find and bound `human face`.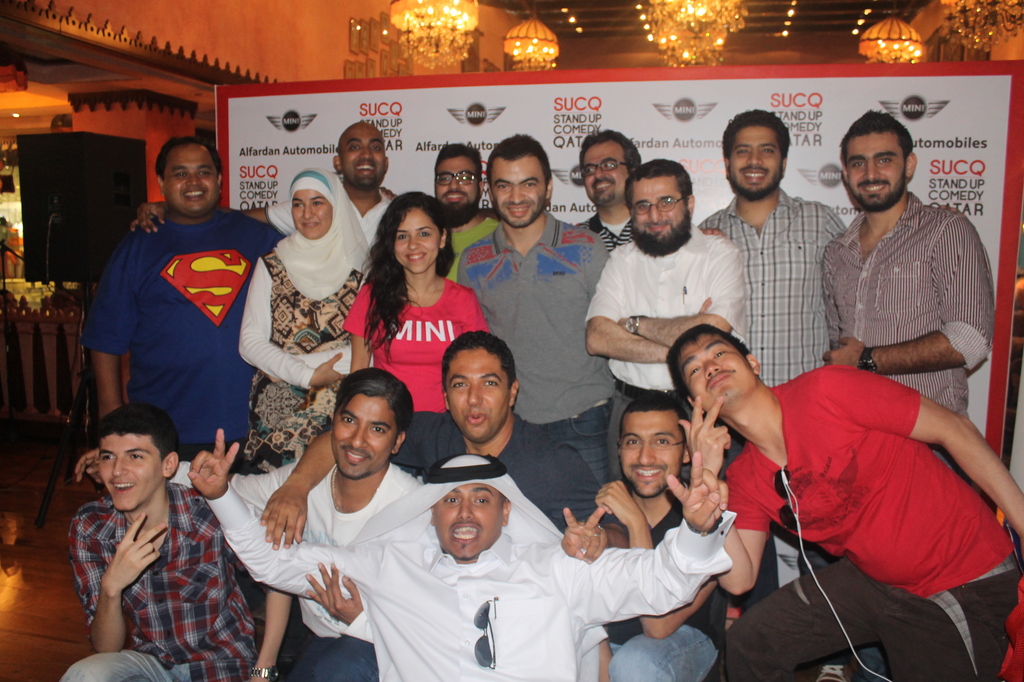
Bound: Rect(432, 157, 477, 212).
